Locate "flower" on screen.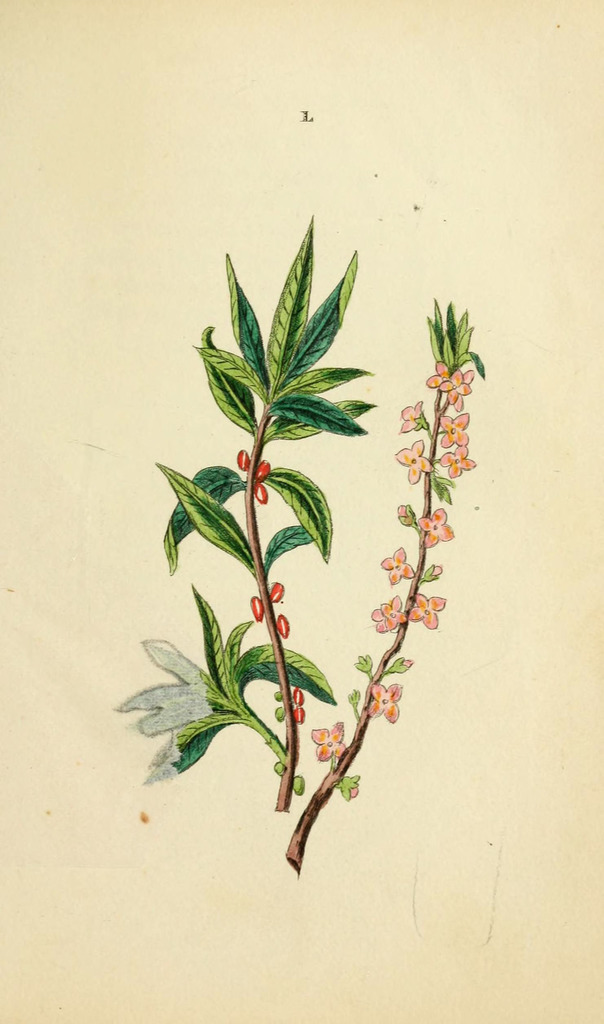
On screen at {"x1": 375, "y1": 599, "x2": 406, "y2": 634}.
